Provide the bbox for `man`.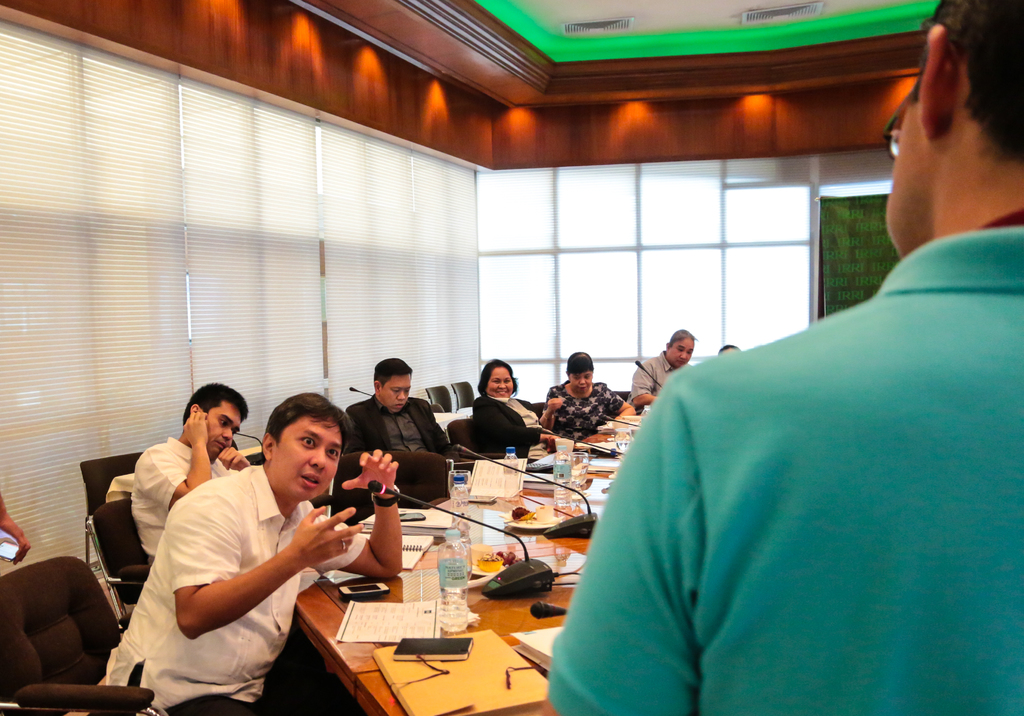
region(347, 358, 452, 457).
